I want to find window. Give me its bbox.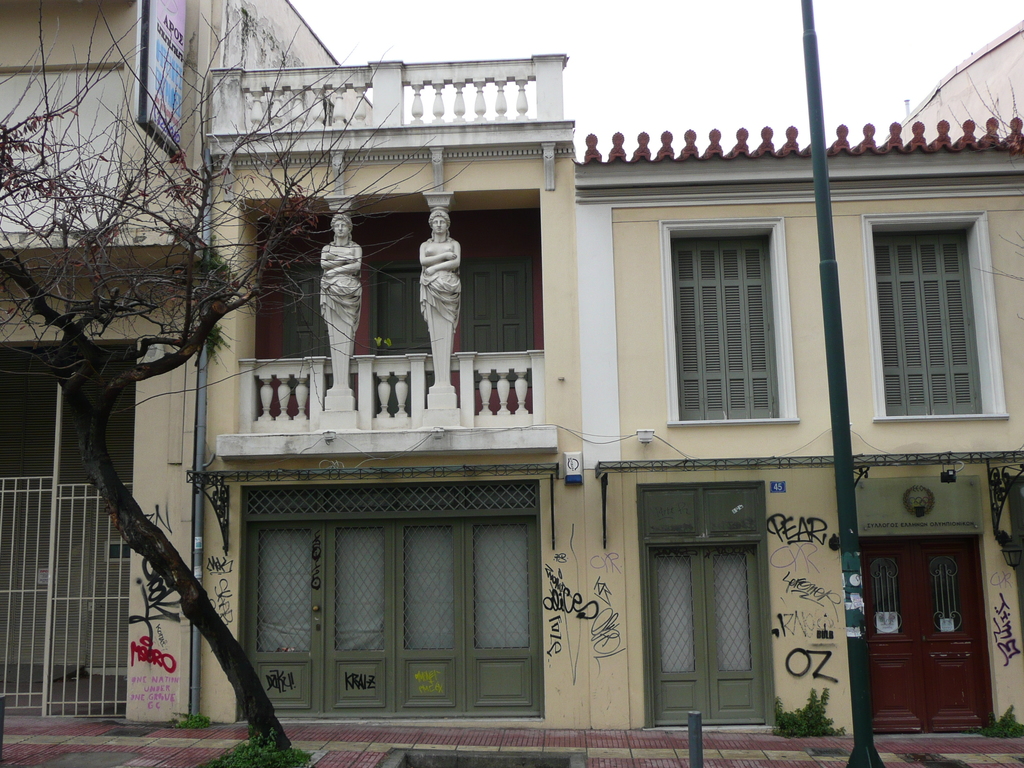
[x1=461, y1=263, x2=534, y2=360].
